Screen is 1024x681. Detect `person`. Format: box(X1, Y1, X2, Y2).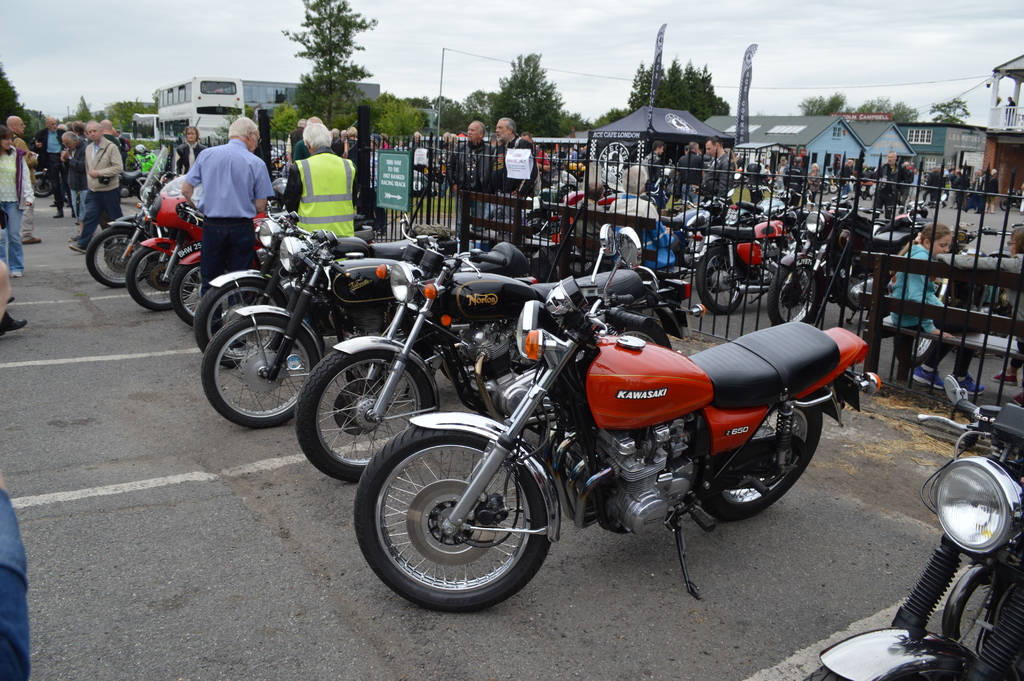
box(281, 120, 358, 238).
